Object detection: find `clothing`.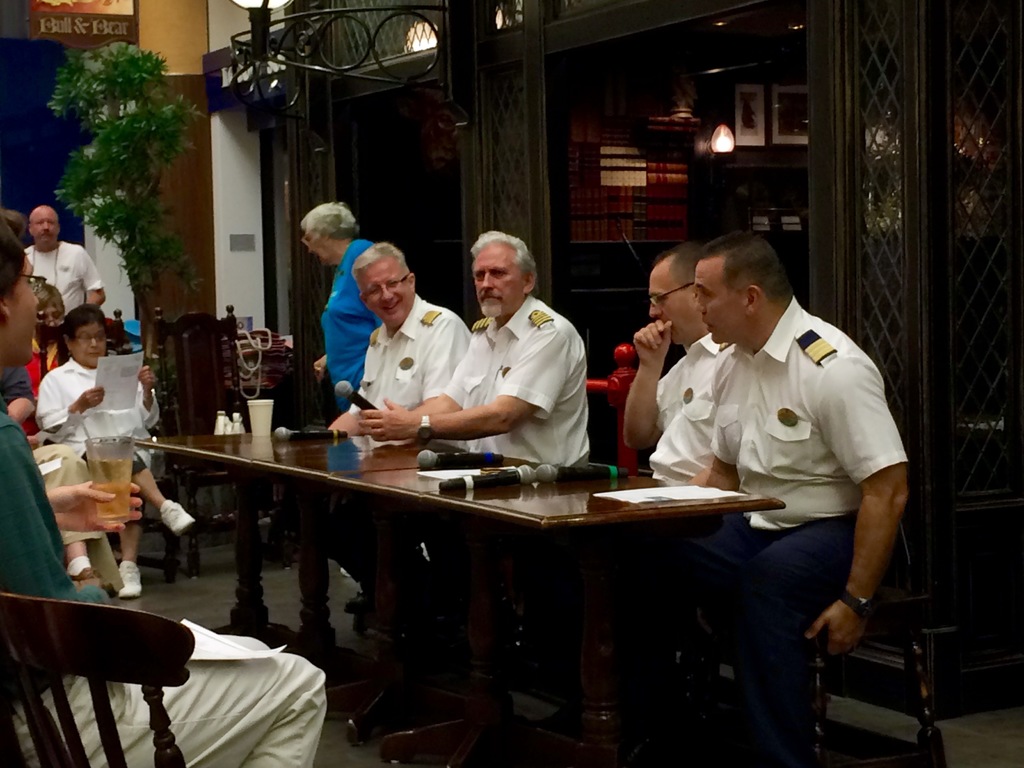
box=[29, 241, 111, 311].
